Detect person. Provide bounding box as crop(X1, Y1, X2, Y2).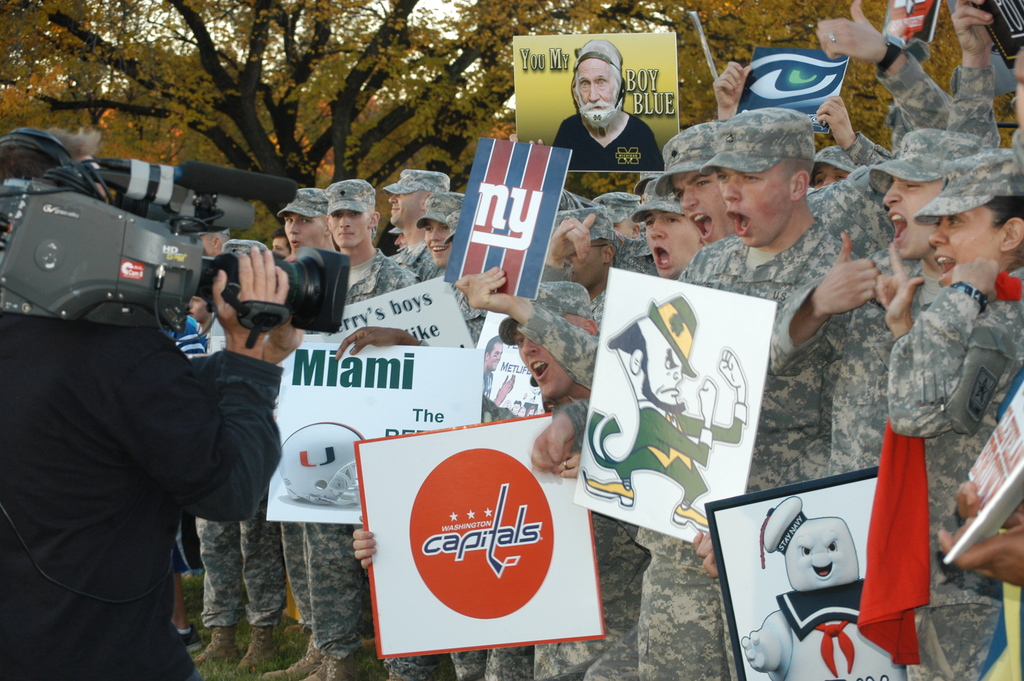
crop(552, 35, 666, 172).
